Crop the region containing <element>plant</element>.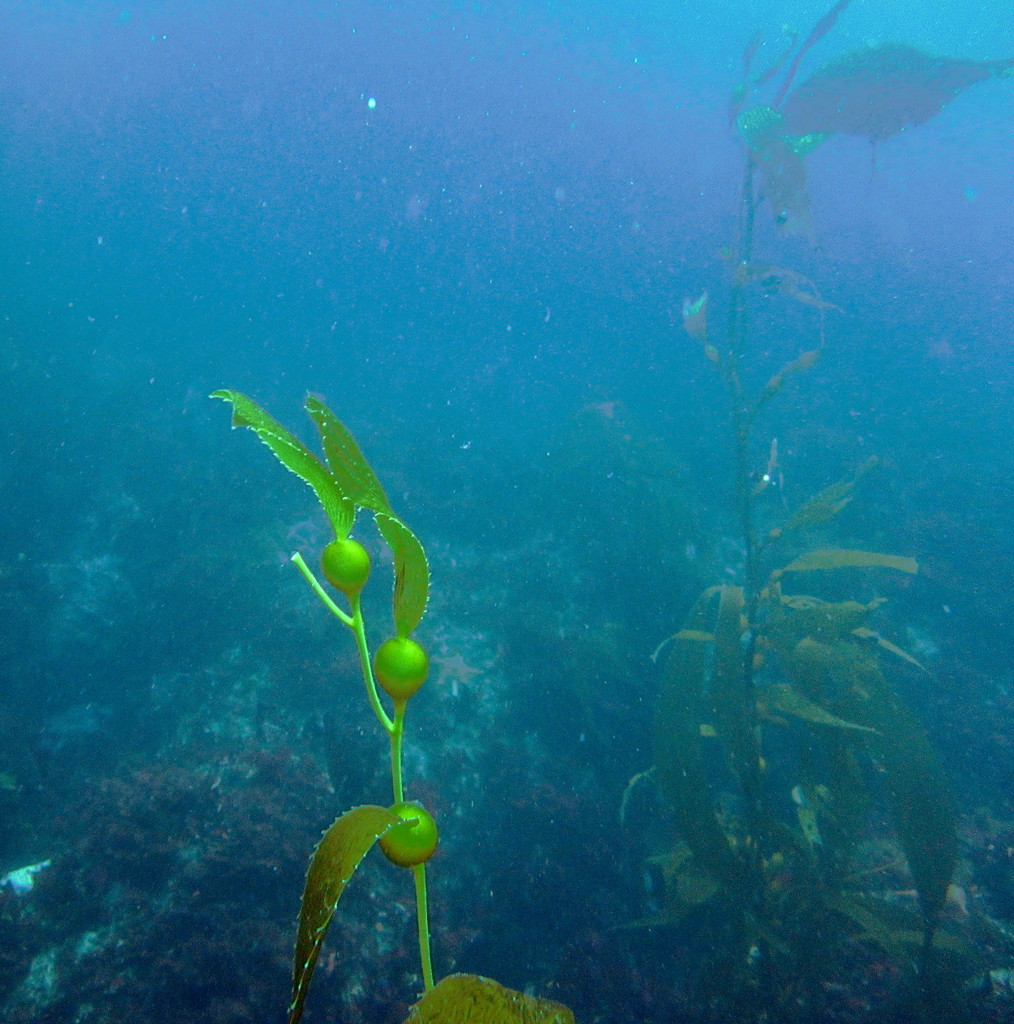
Crop region: bbox(208, 323, 496, 929).
